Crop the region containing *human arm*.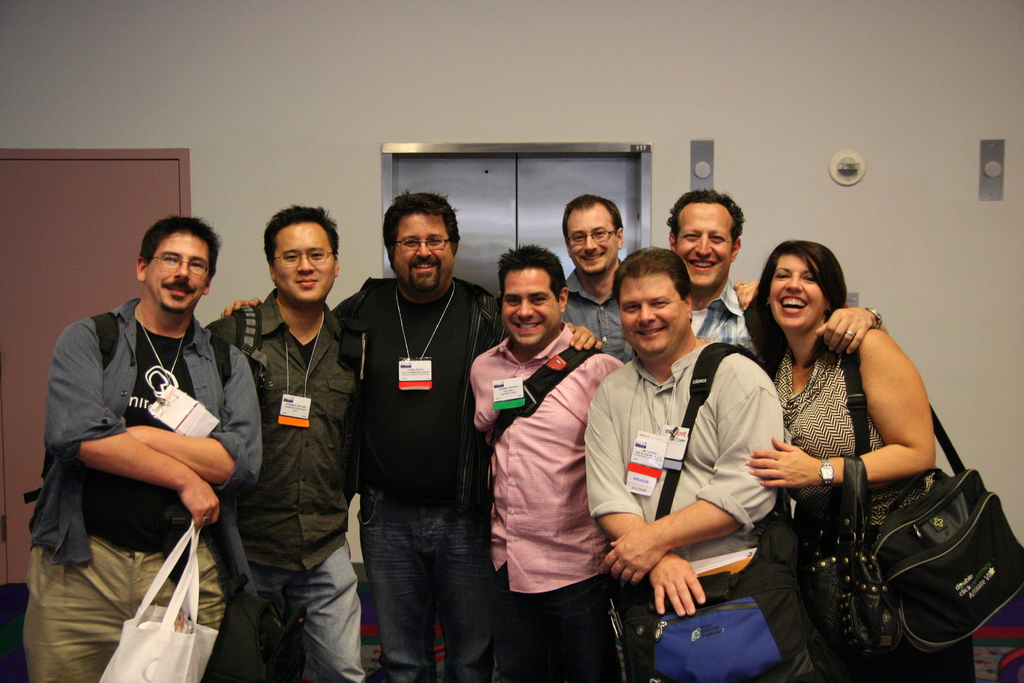
Crop region: BBox(48, 319, 219, 527).
